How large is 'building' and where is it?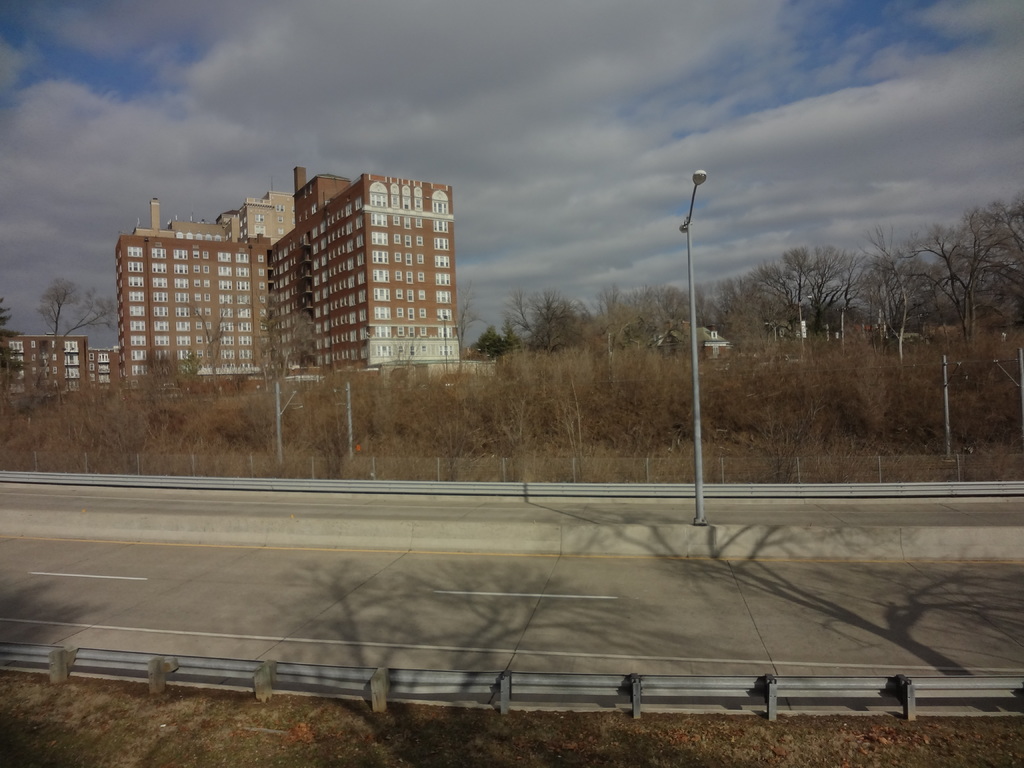
Bounding box: {"x1": 653, "y1": 326, "x2": 726, "y2": 364}.
